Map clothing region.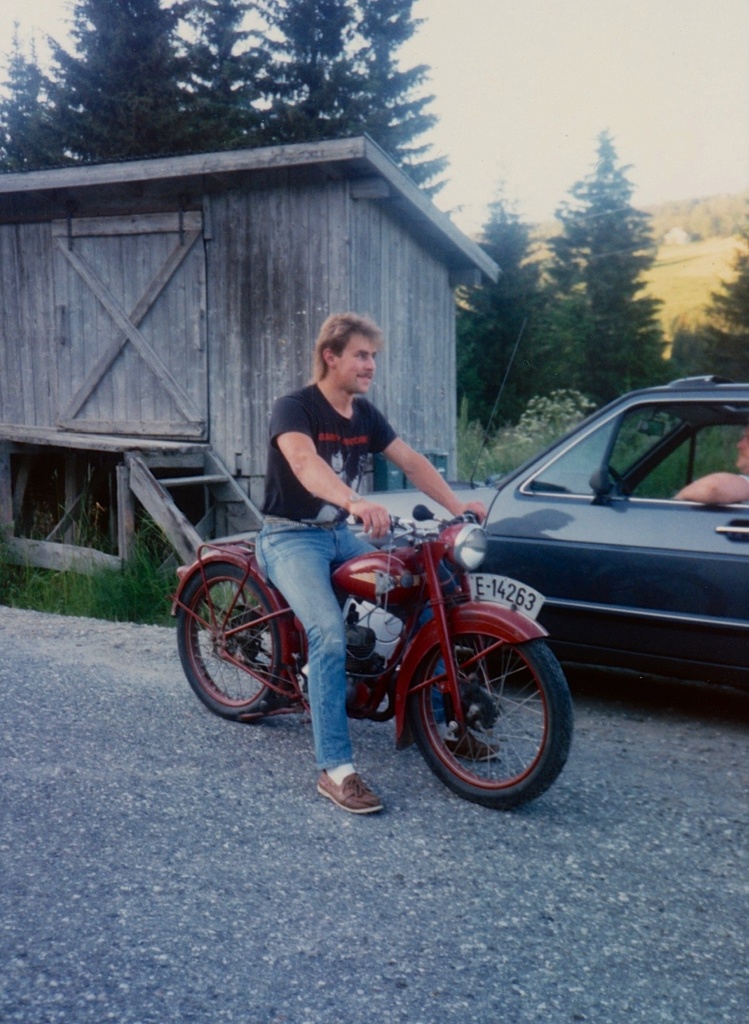
Mapped to (250,384,471,771).
